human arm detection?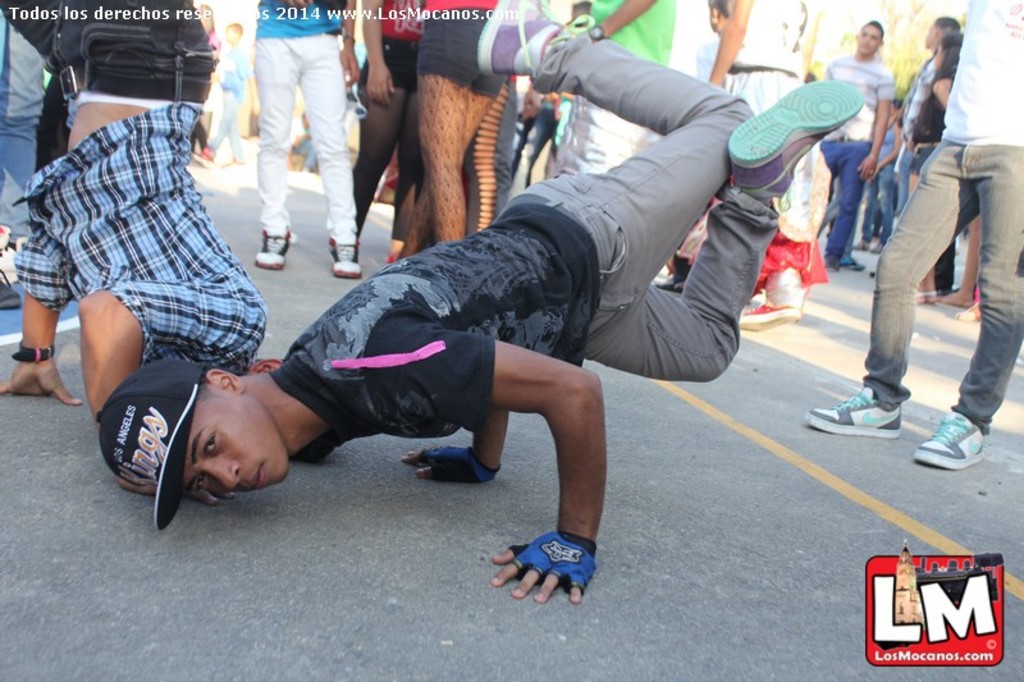
detection(934, 68, 952, 114)
